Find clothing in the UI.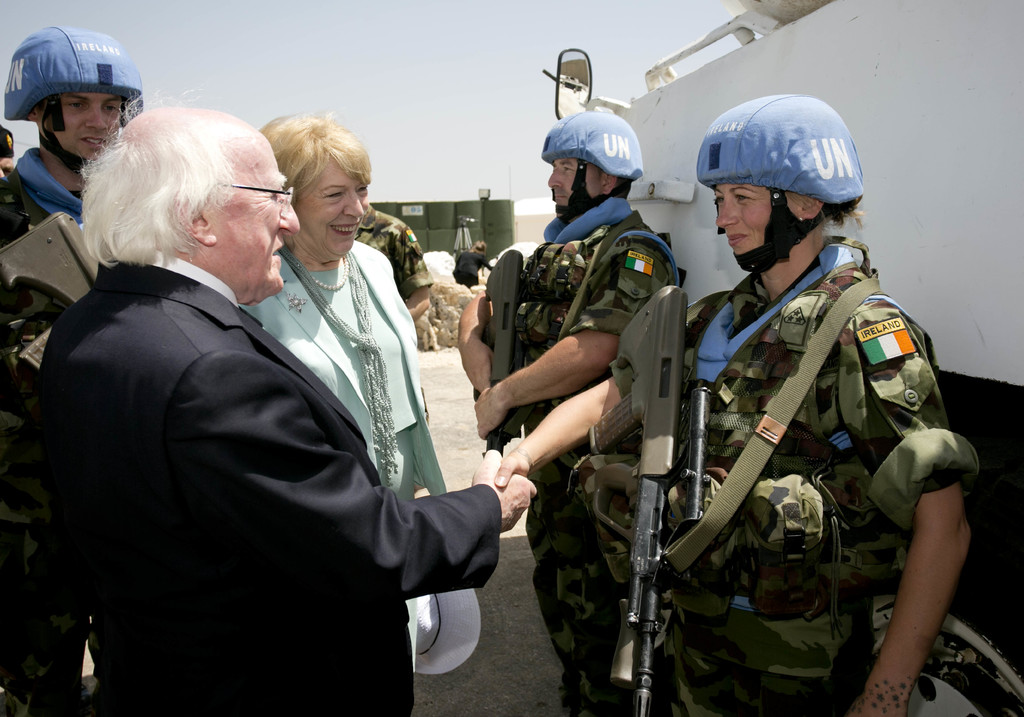
UI element at crop(234, 241, 444, 669).
